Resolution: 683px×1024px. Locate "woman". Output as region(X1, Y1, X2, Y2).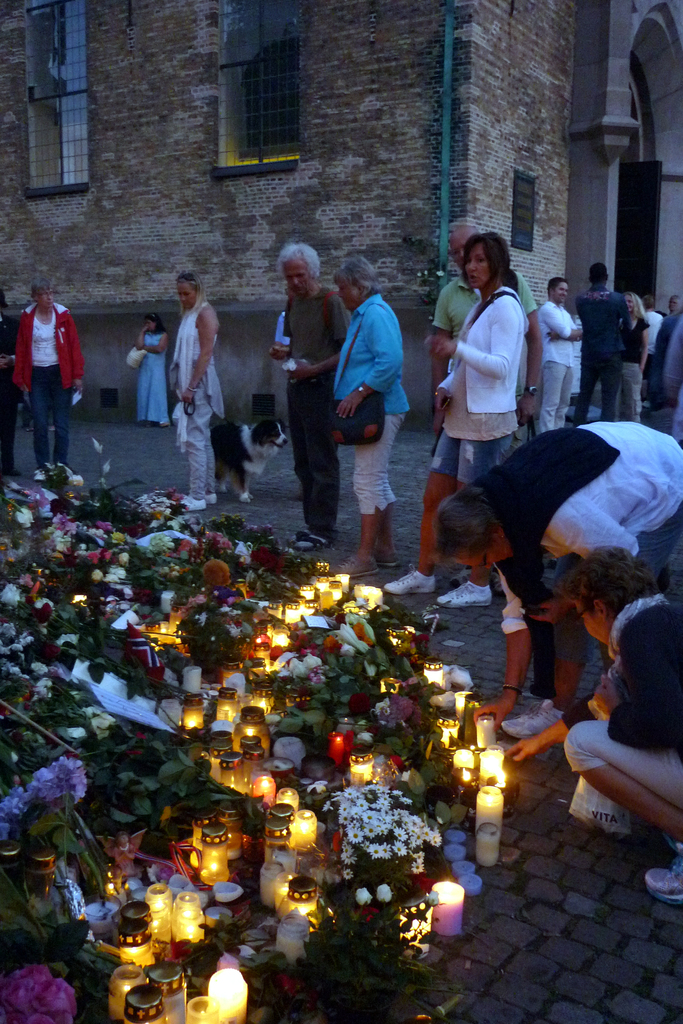
region(429, 414, 682, 725).
